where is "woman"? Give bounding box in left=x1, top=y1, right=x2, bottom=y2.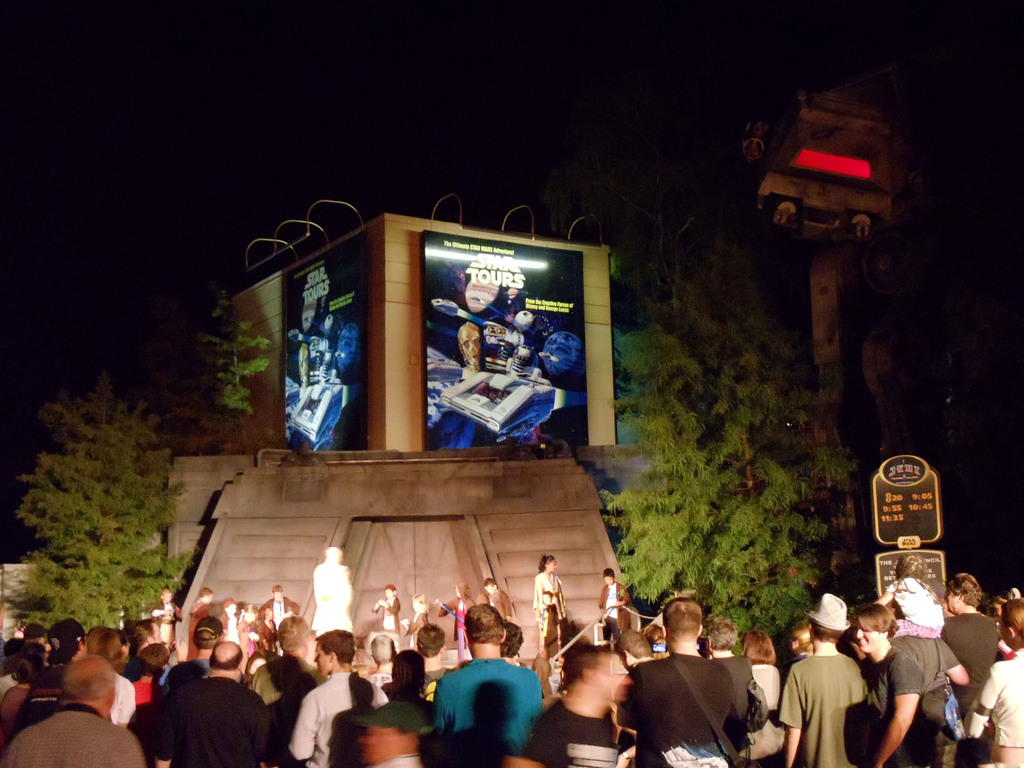
left=524, top=552, right=575, bottom=661.
